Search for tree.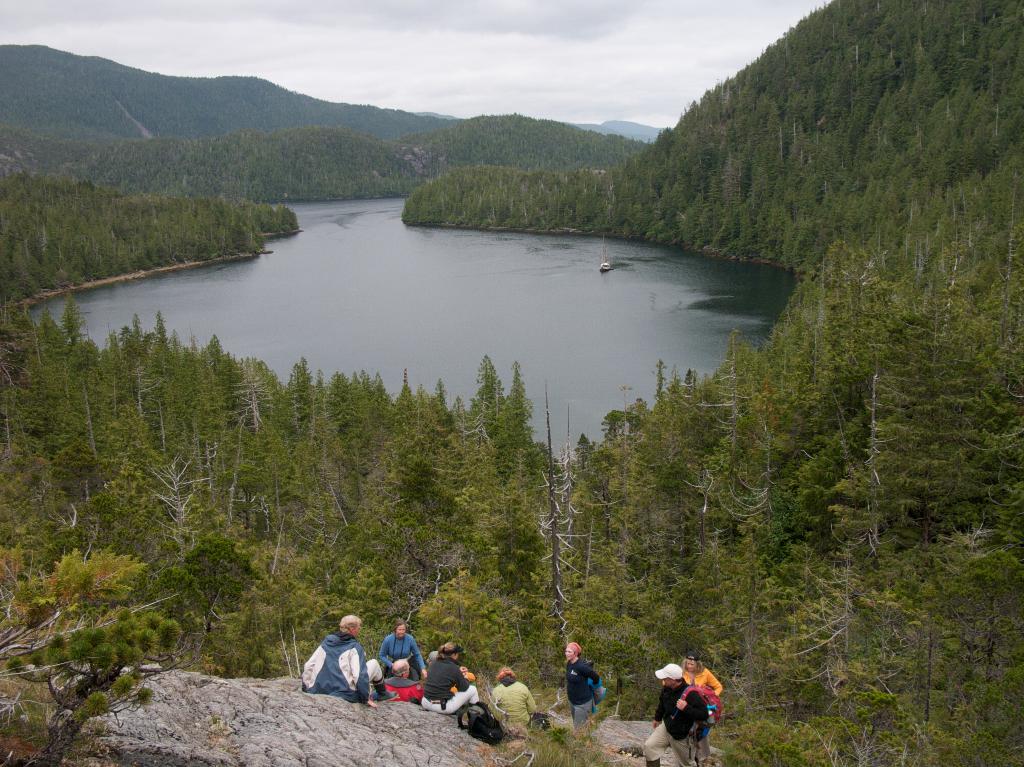
Found at region(532, 383, 591, 643).
